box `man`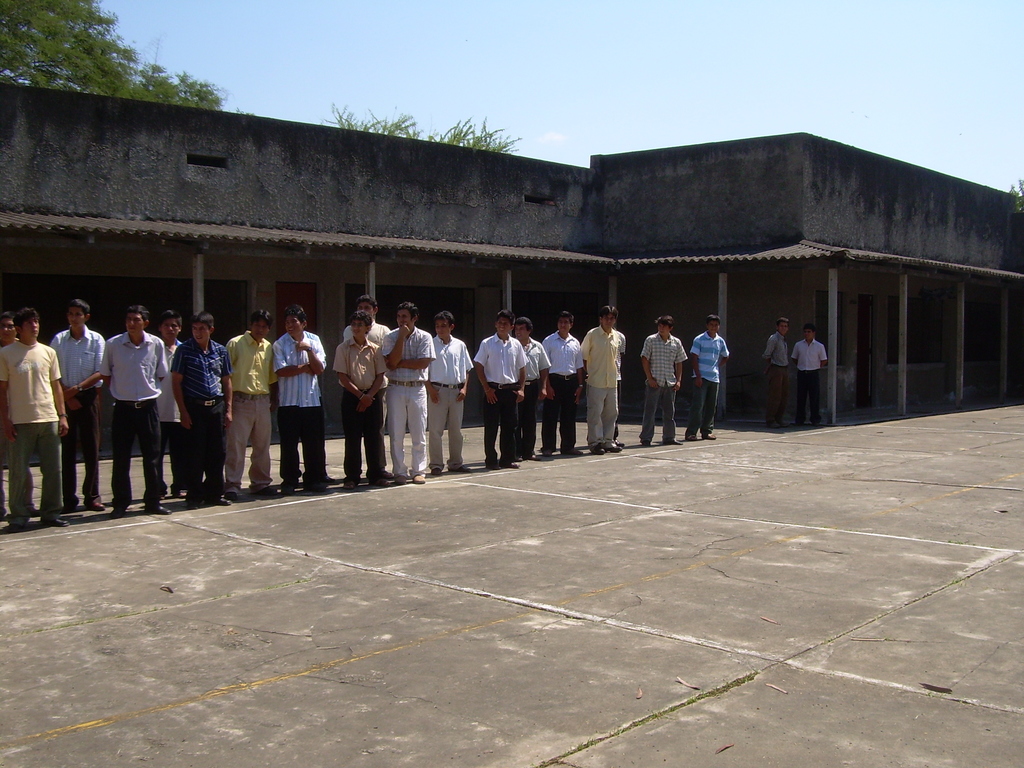
left=274, top=308, right=328, bottom=490
